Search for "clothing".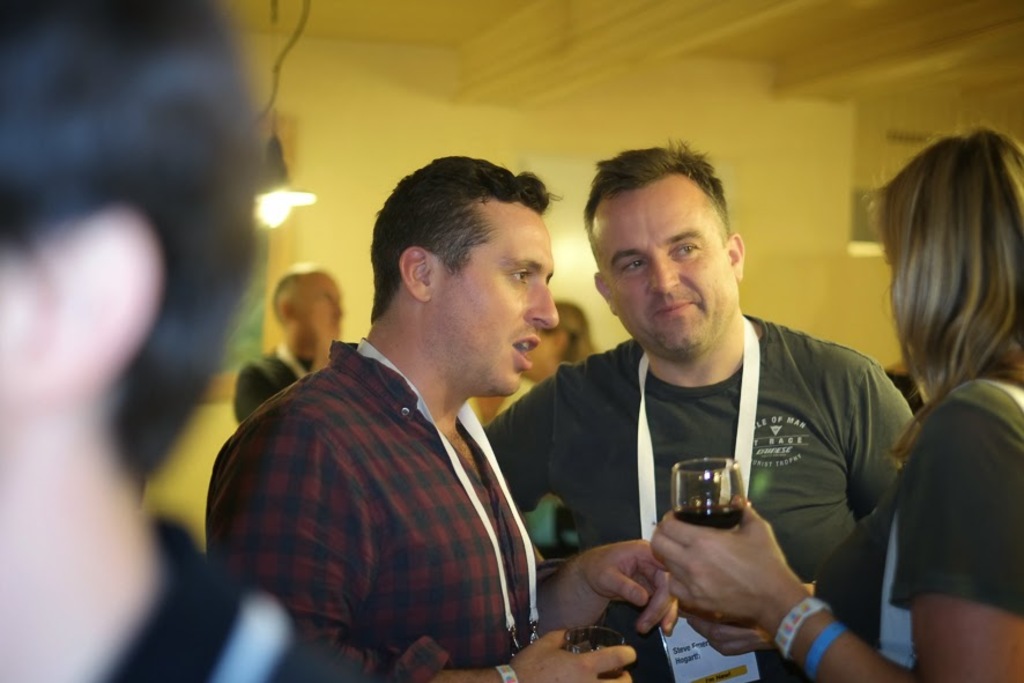
Found at rect(810, 368, 1022, 682).
